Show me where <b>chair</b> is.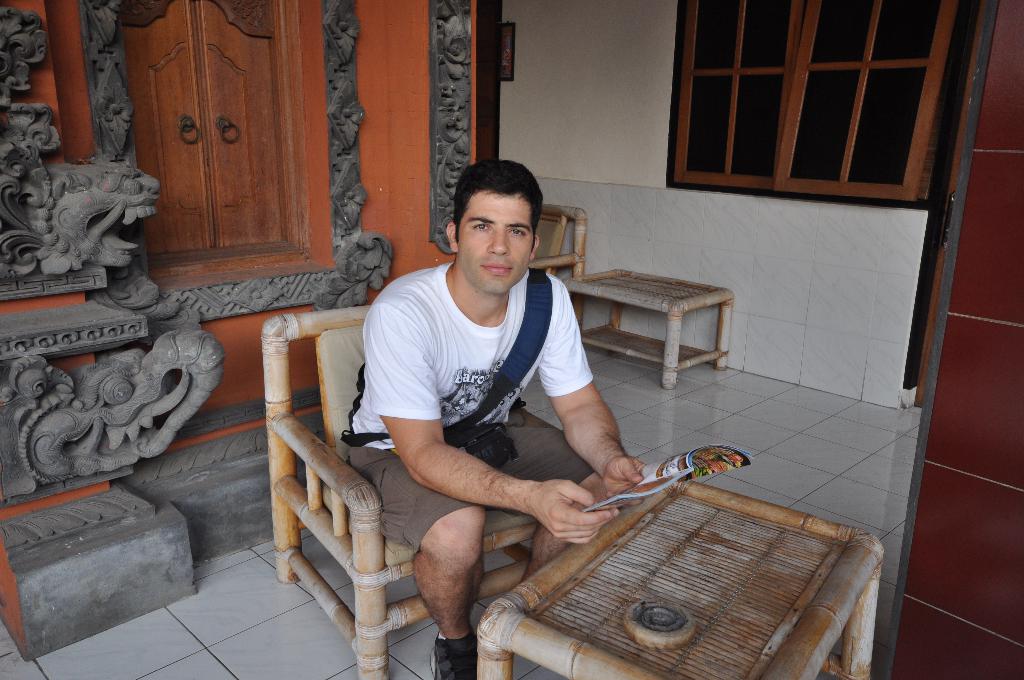
<b>chair</b> is at box(531, 202, 588, 327).
